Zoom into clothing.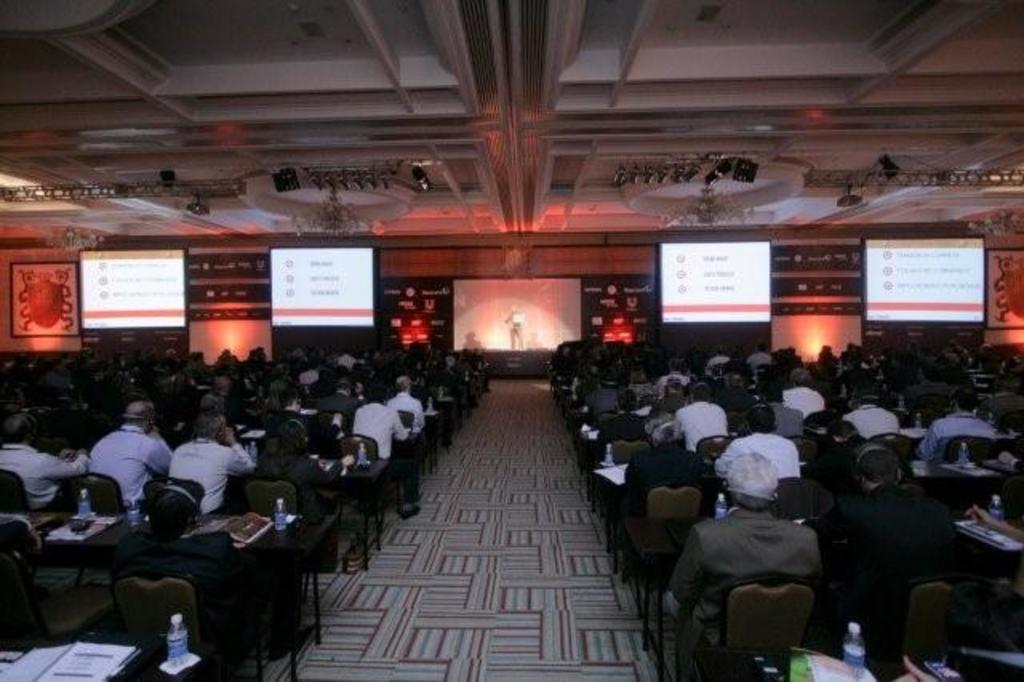
Zoom target: [509, 309, 522, 346].
